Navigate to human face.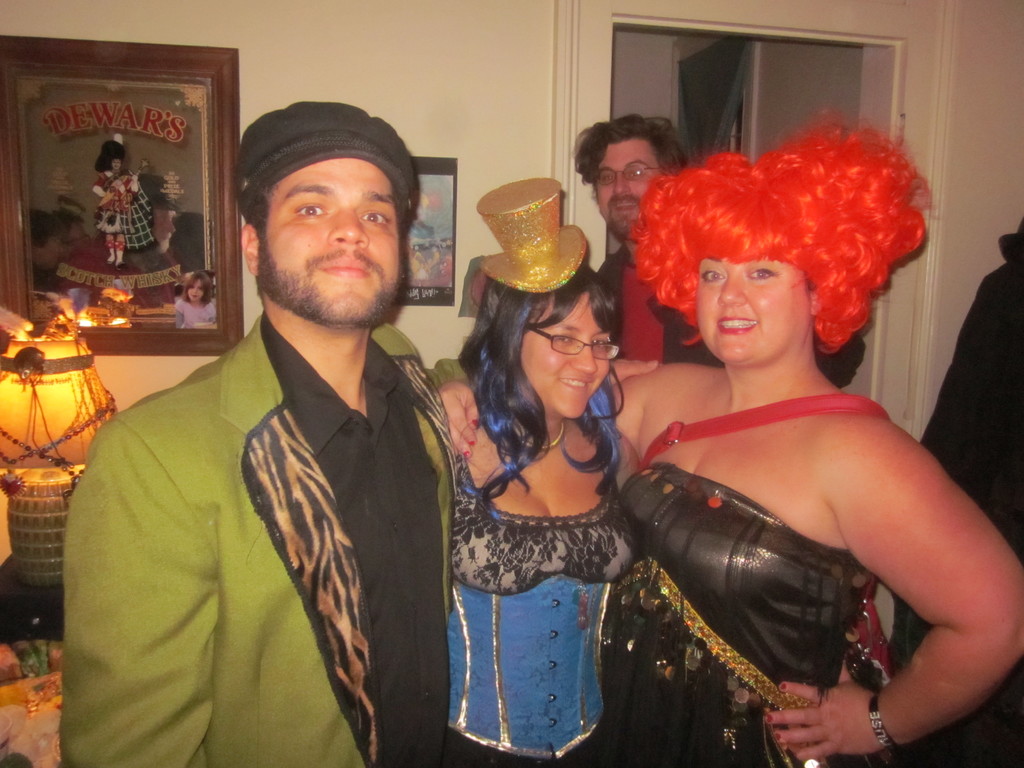
Navigation target: pyautogui.locateOnScreen(190, 284, 202, 301).
